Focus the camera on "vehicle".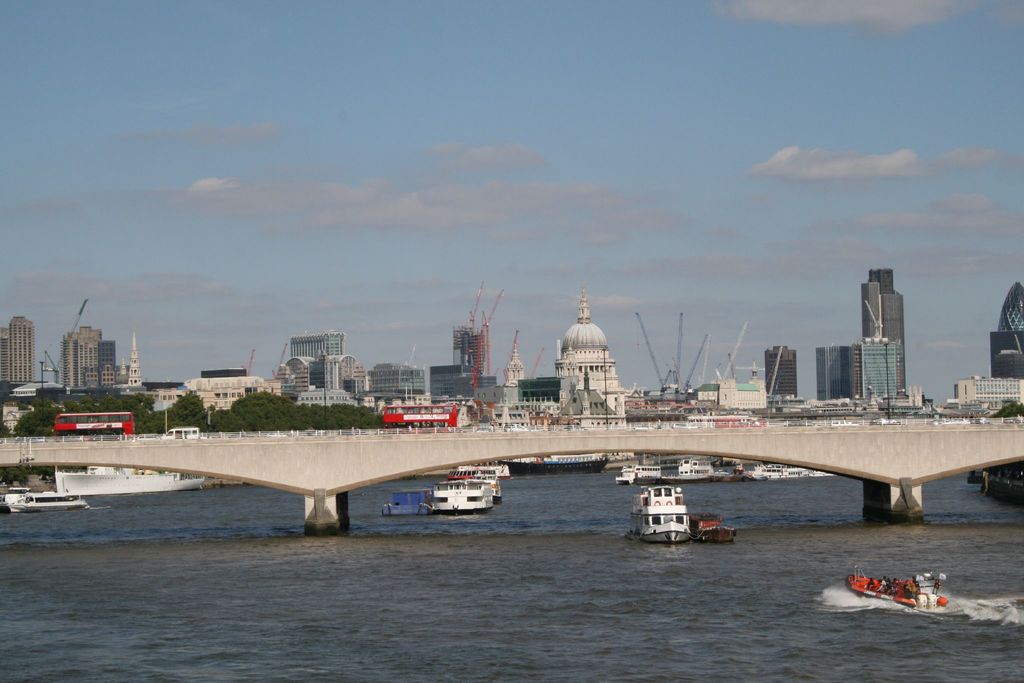
Focus region: 266/431/294/441.
